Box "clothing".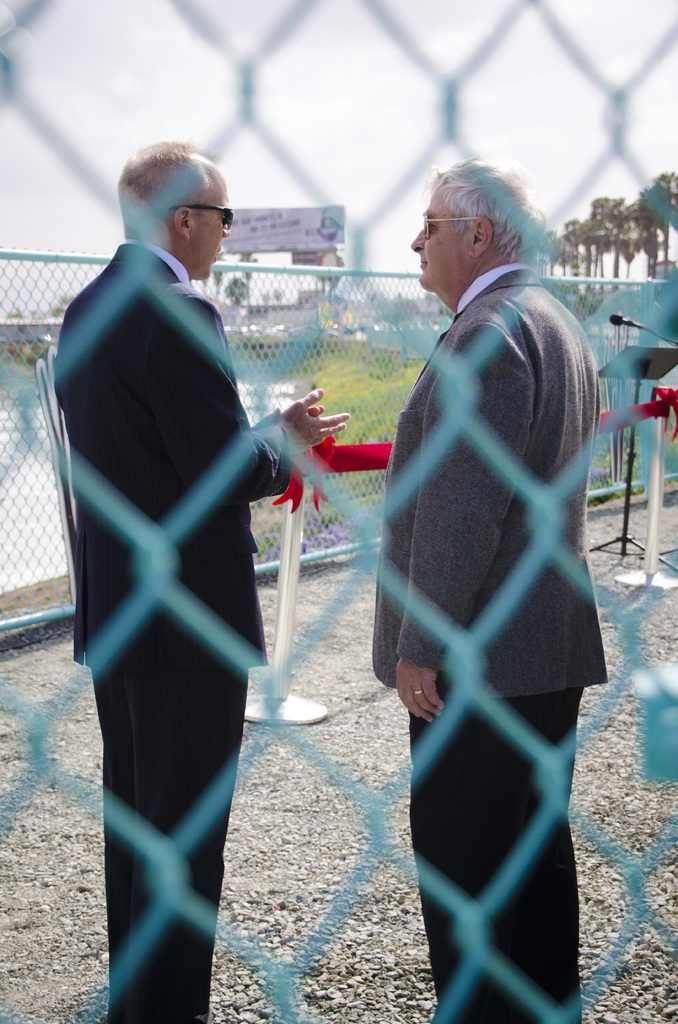
bbox=(366, 178, 611, 959).
